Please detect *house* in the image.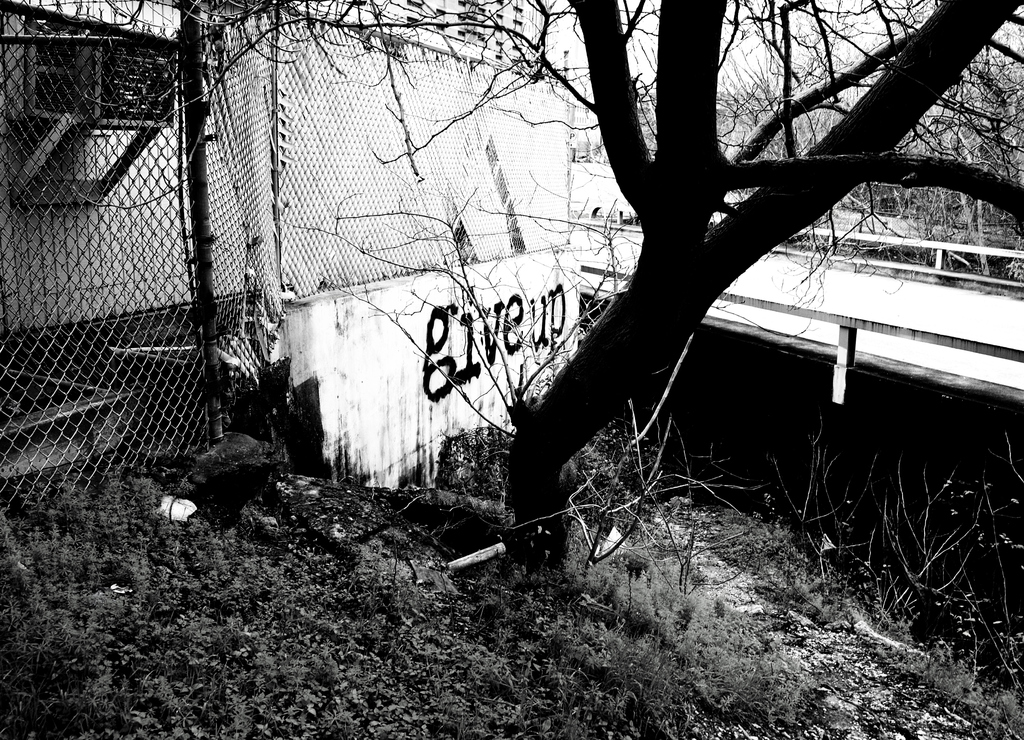
BBox(0, 0, 585, 534).
